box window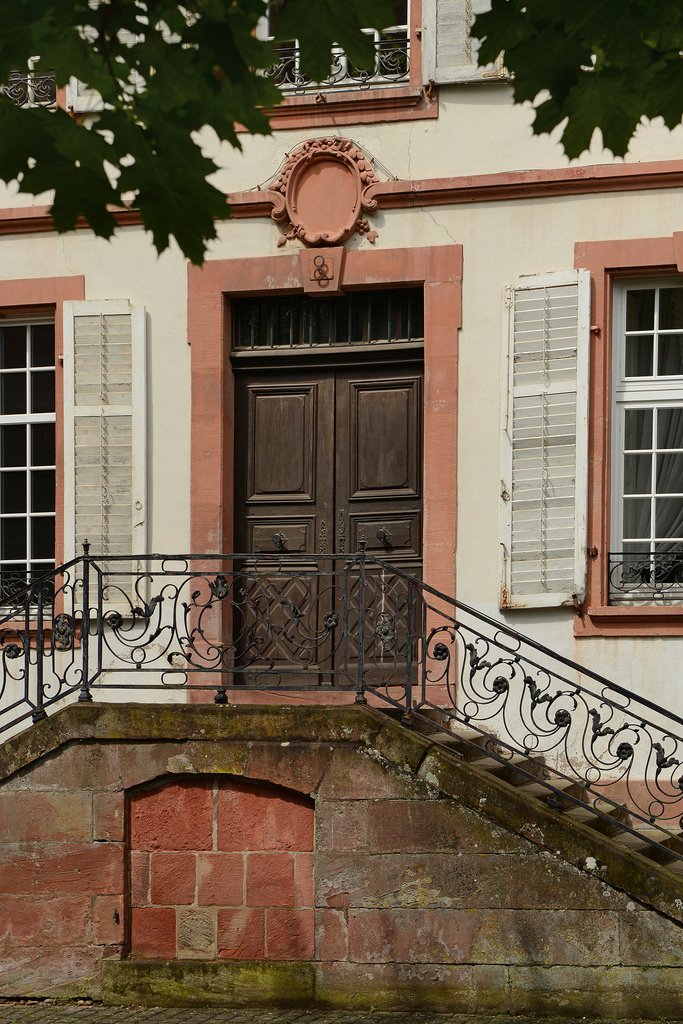
{"left": 623, "top": 283, "right": 657, "bottom": 330}
